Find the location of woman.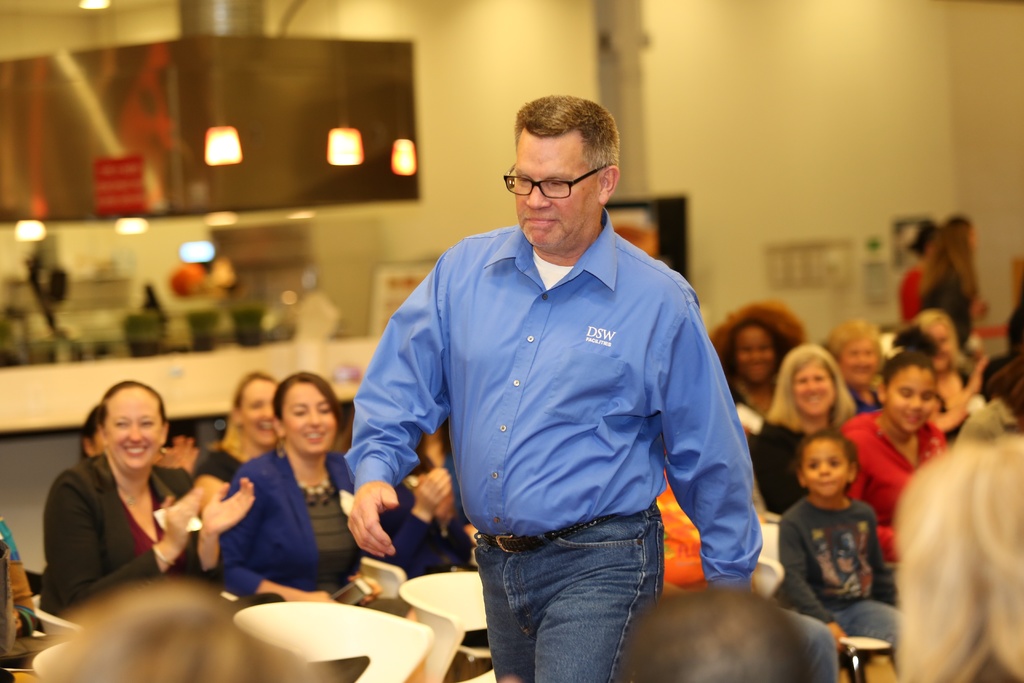
Location: 913, 222, 981, 350.
